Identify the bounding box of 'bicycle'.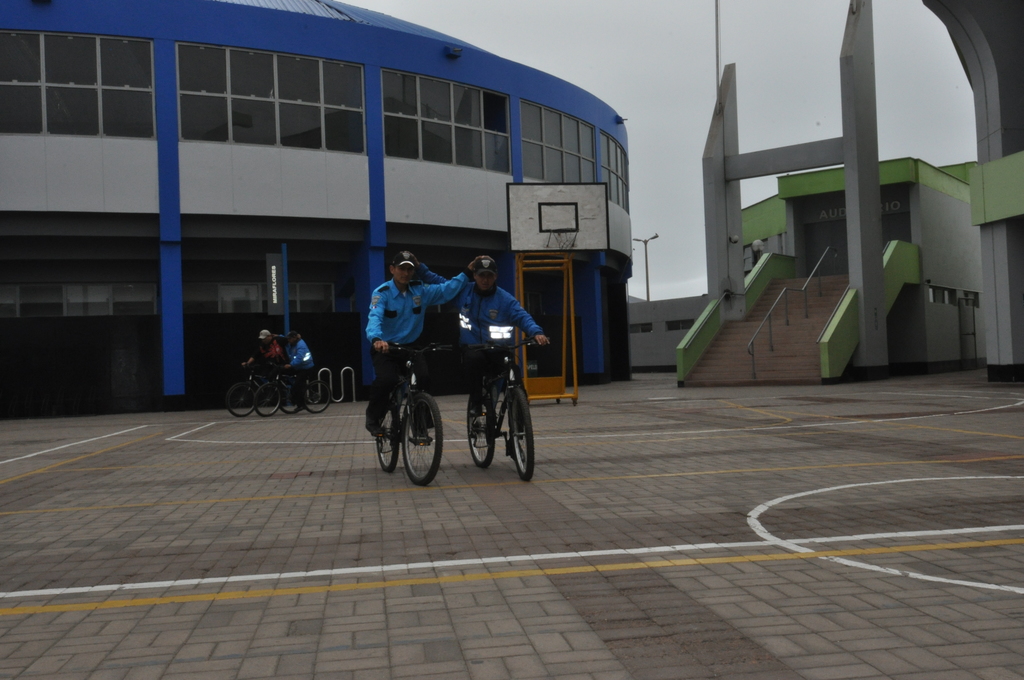
[462,336,551,483].
